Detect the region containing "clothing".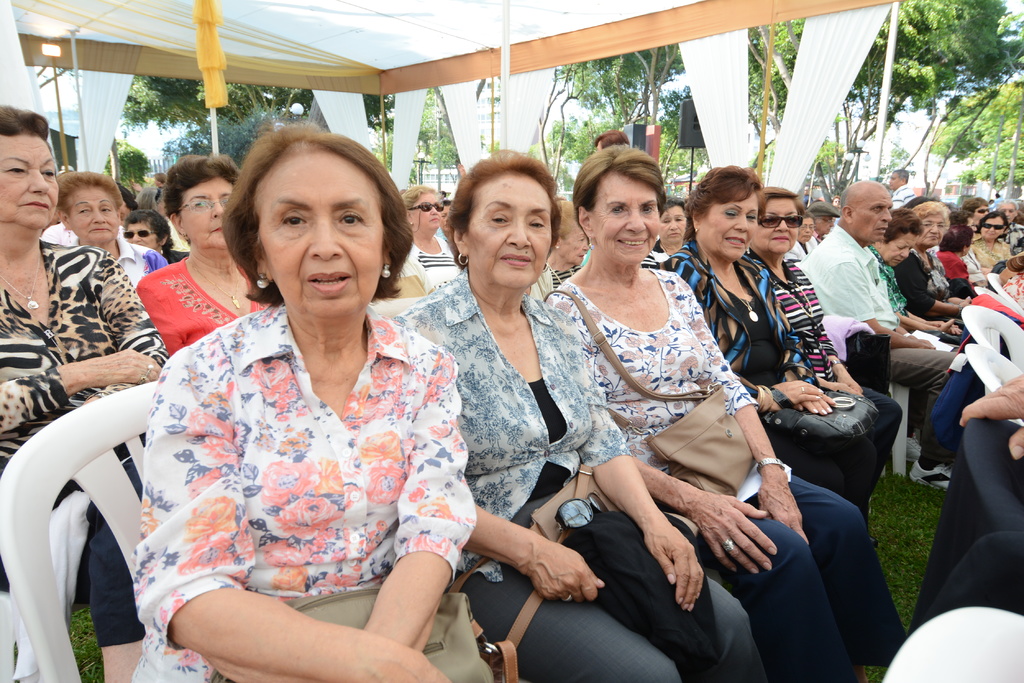
(x1=398, y1=267, x2=769, y2=682).
